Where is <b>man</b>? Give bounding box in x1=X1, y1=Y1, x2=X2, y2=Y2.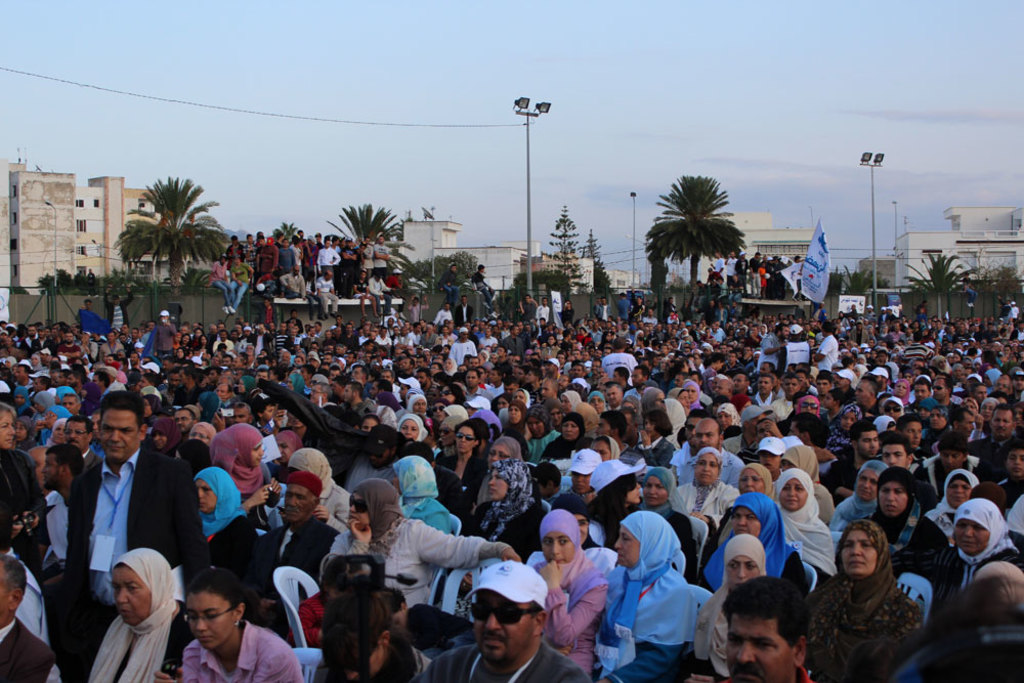
x1=57, y1=392, x2=208, y2=682.
